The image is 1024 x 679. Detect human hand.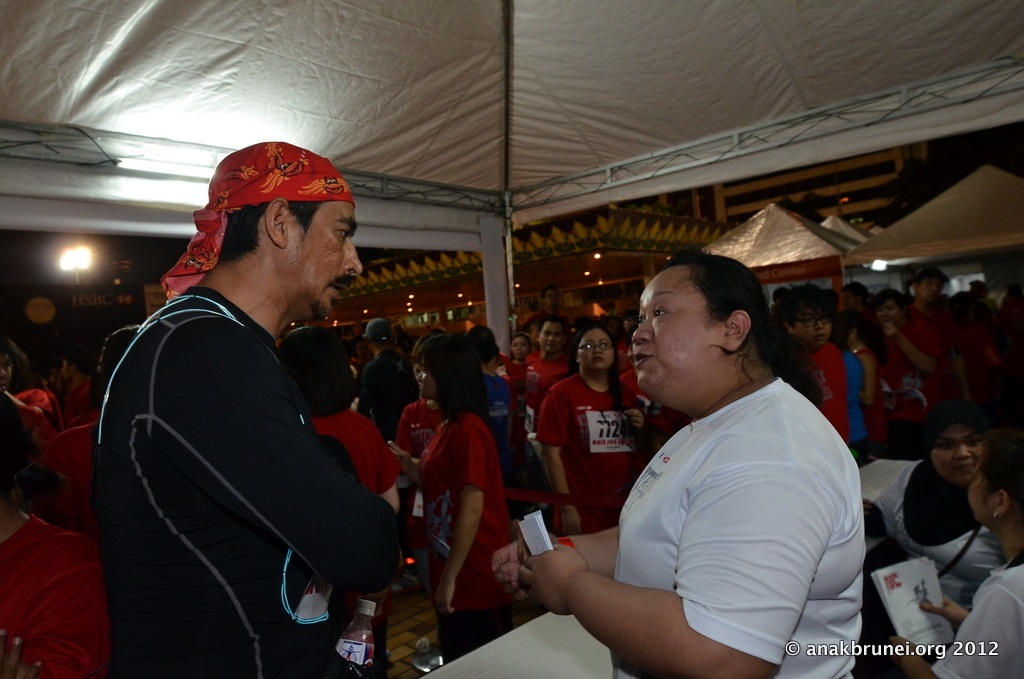
Detection: box(918, 592, 969, 635).
